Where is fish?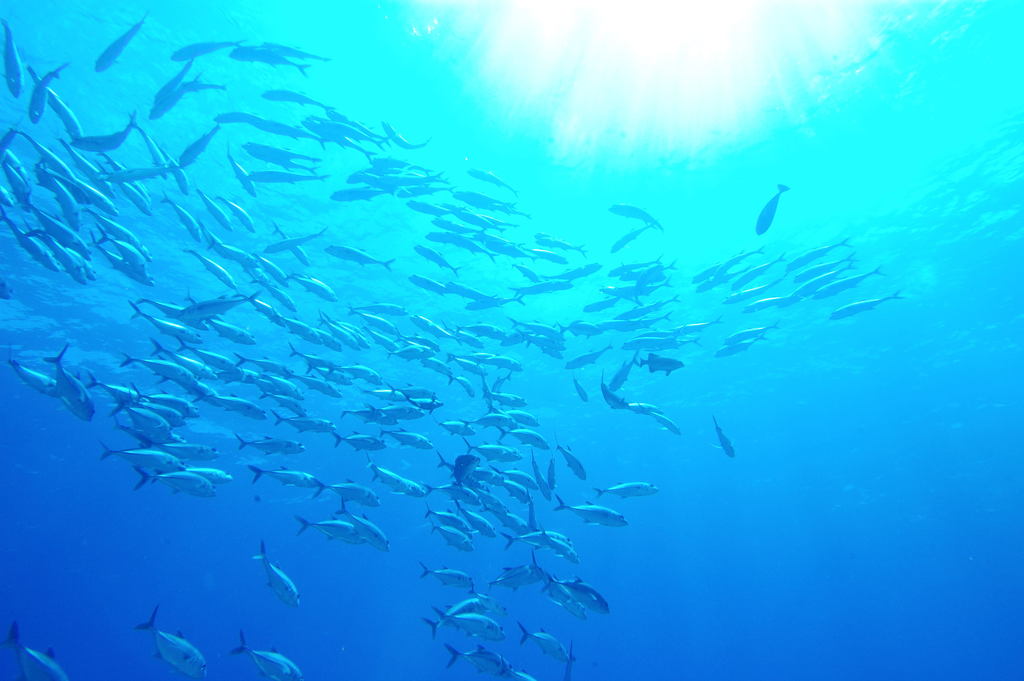
l=647, t=411, r=684, b=435.
